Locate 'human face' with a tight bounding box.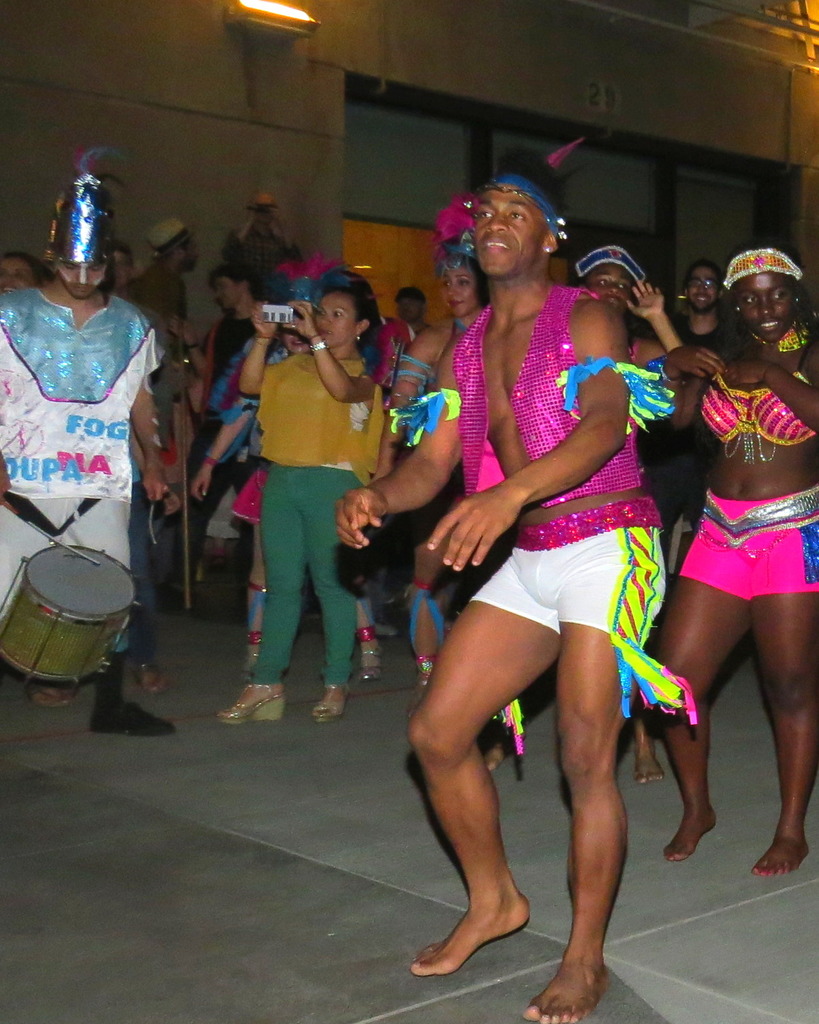
55 256 113 306.
